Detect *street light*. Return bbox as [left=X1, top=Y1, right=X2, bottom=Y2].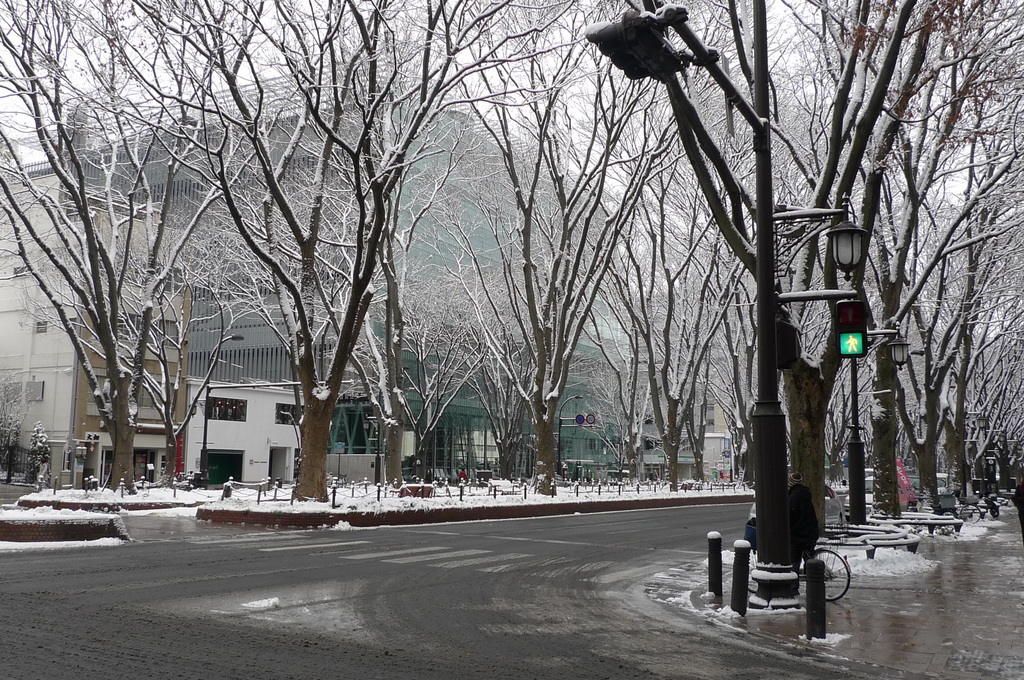
[left=200, top=331, right=247, bottom=487].
